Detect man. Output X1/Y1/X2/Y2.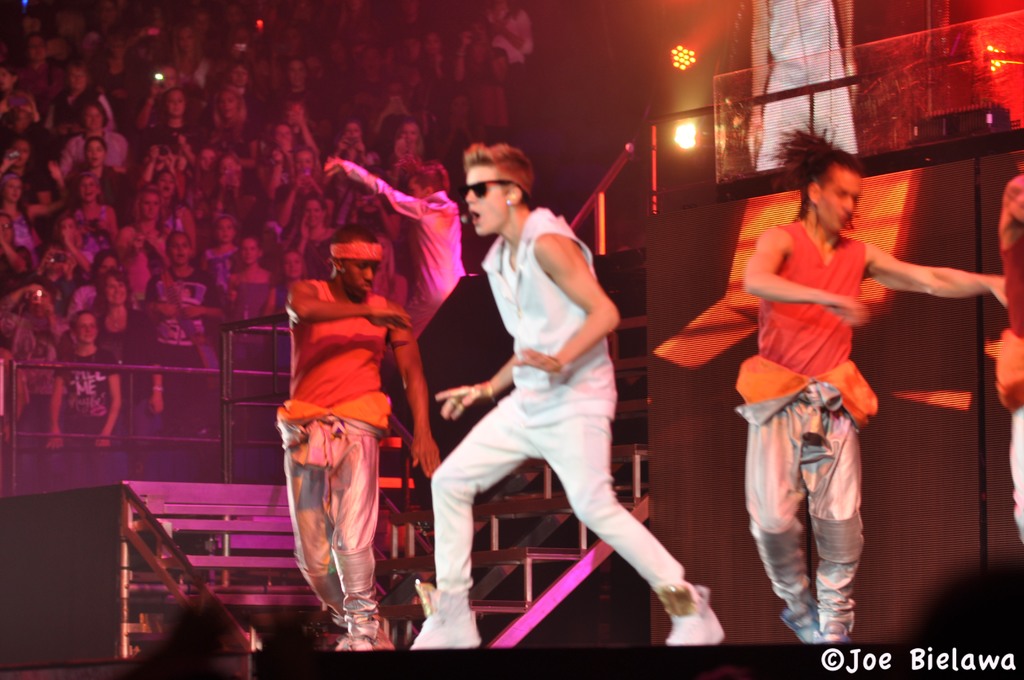
324/153/468/338.
